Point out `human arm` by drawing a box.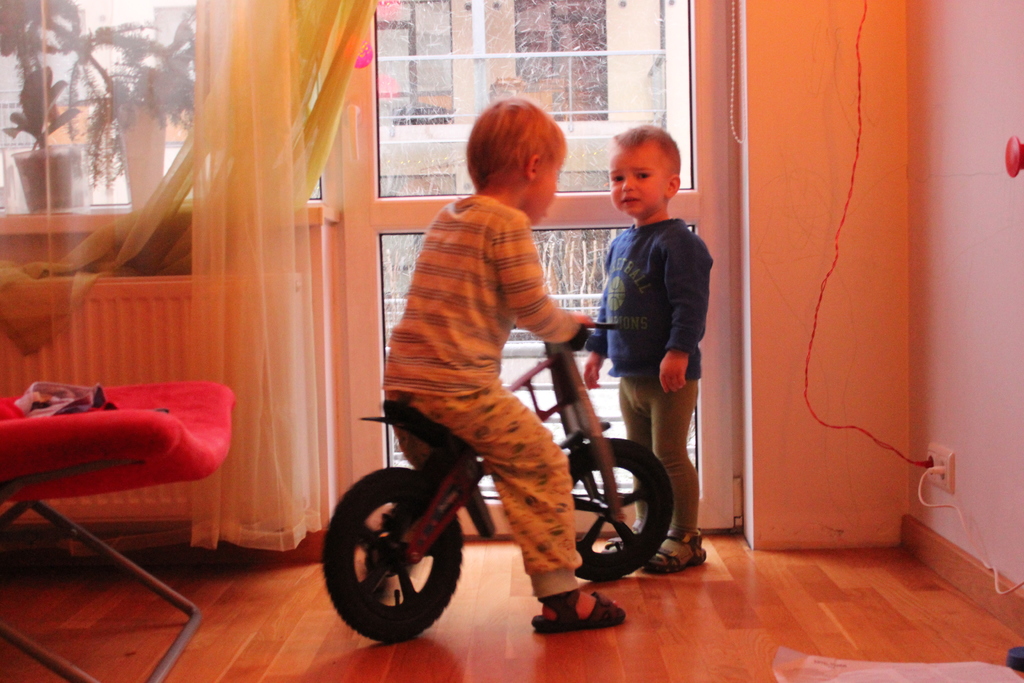
(582, 291, 610, 384).
